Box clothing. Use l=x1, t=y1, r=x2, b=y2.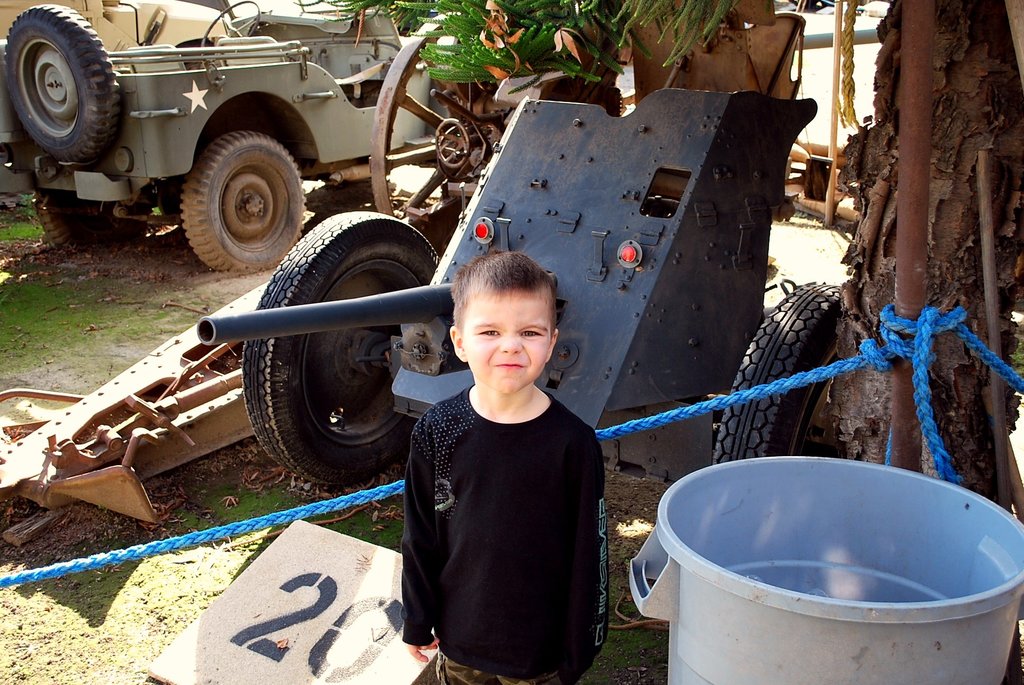
l=384, t=332, r=621, b=684.
